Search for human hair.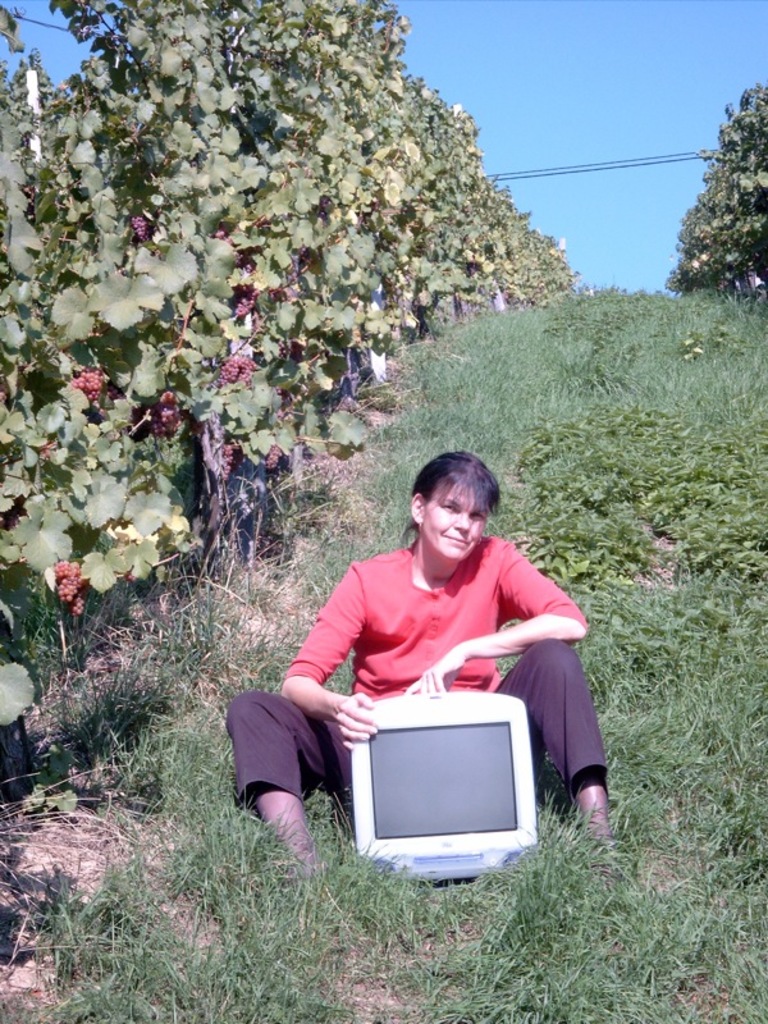
Found at bbox=(410, 453, 507, 552).
